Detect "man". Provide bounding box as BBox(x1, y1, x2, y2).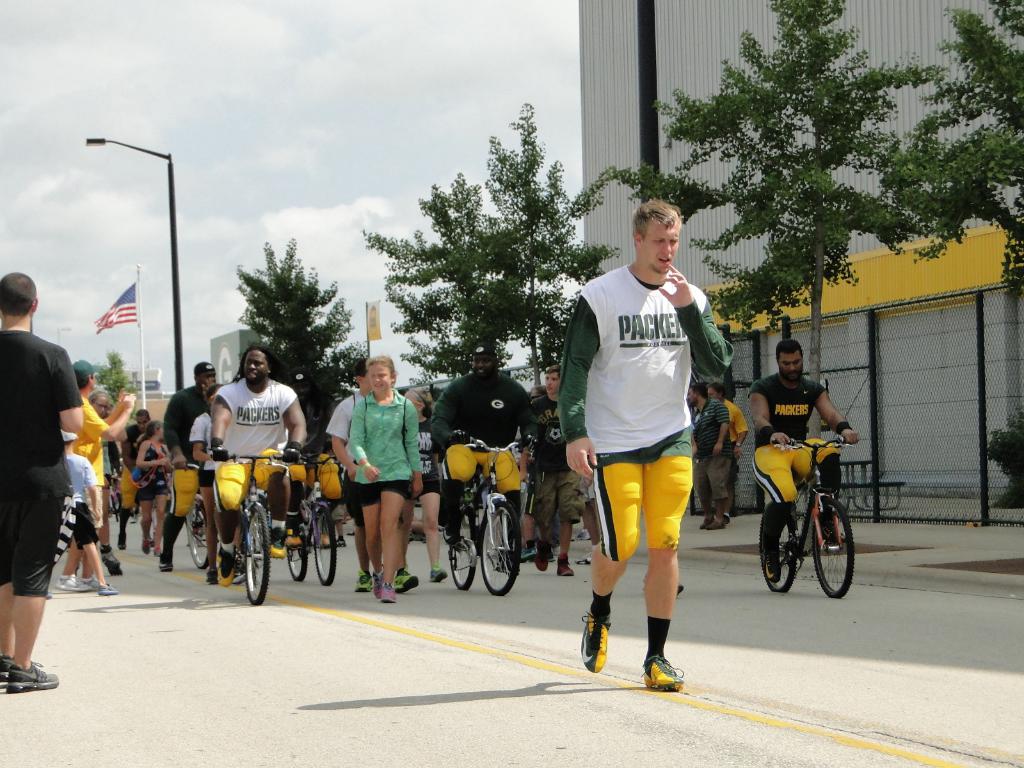
BBox(0, 269, 85, 687).
